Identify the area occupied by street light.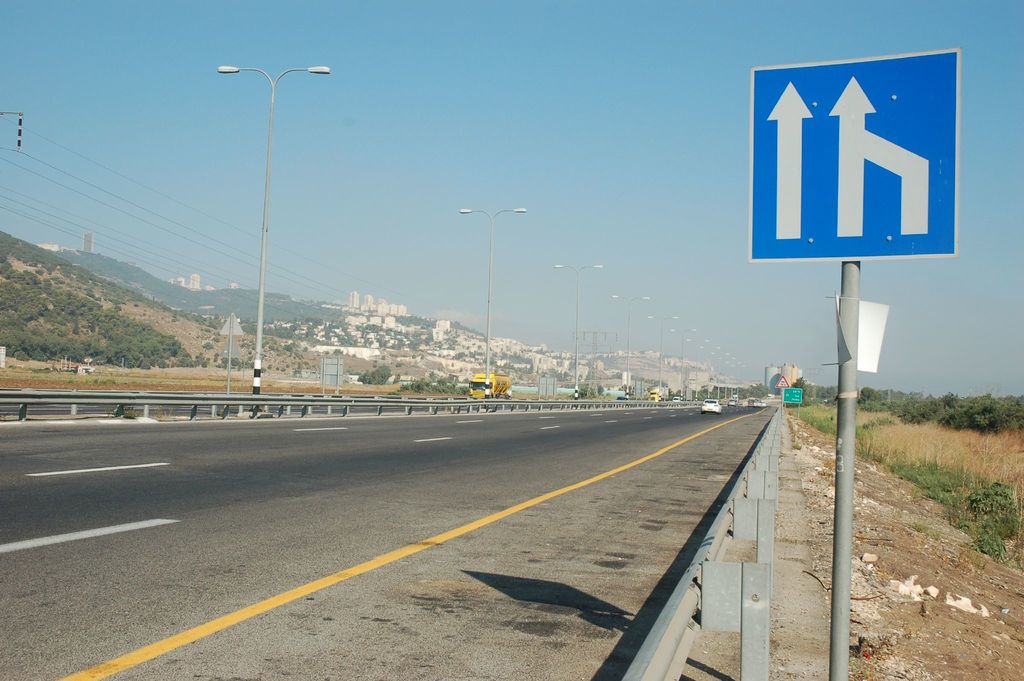
Area: 199/46/346/436.
